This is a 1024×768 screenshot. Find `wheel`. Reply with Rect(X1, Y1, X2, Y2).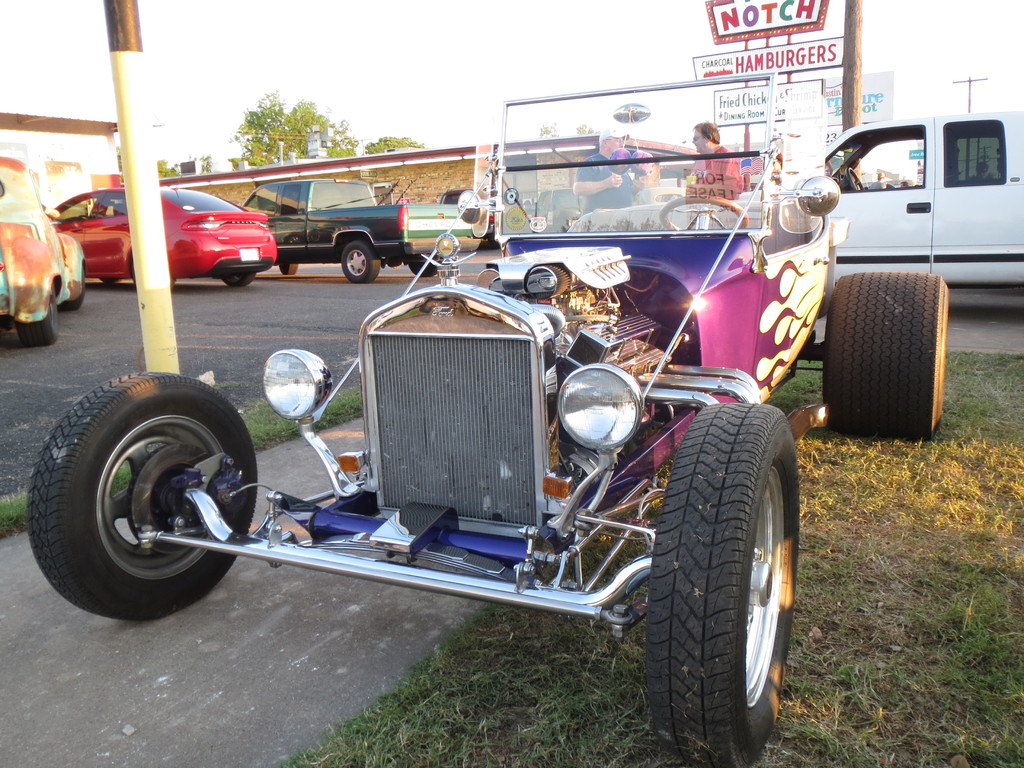
Rect(38, 372, 252, 621).
